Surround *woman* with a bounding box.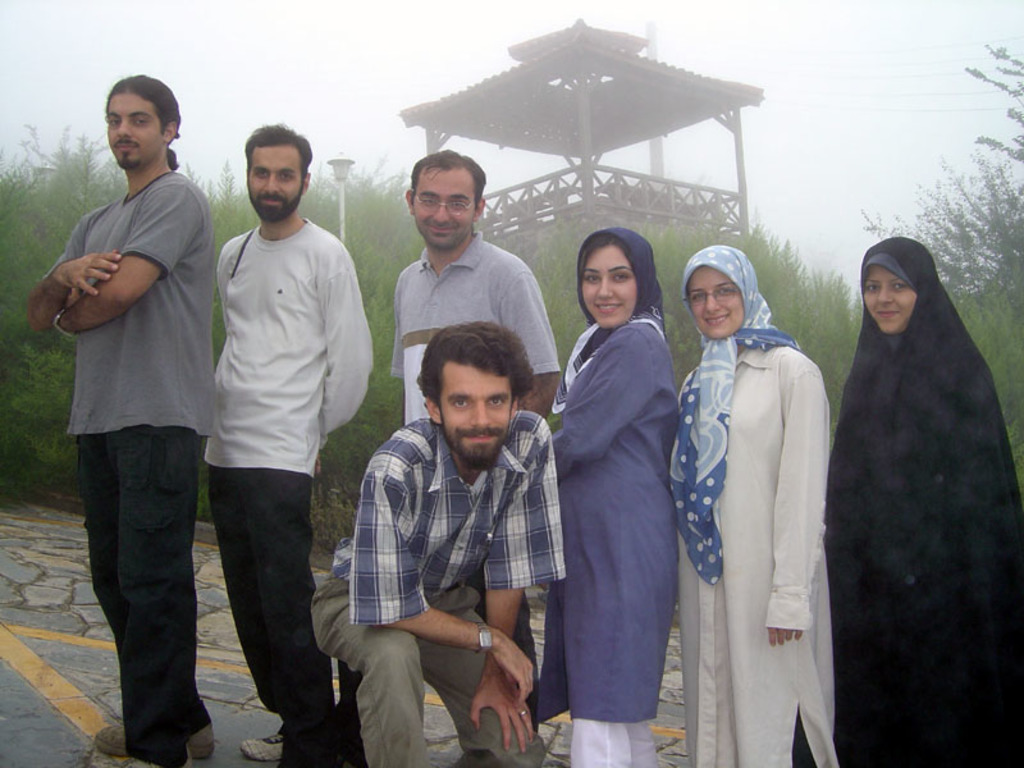
l=826, t=232, r=1023, b=767.
